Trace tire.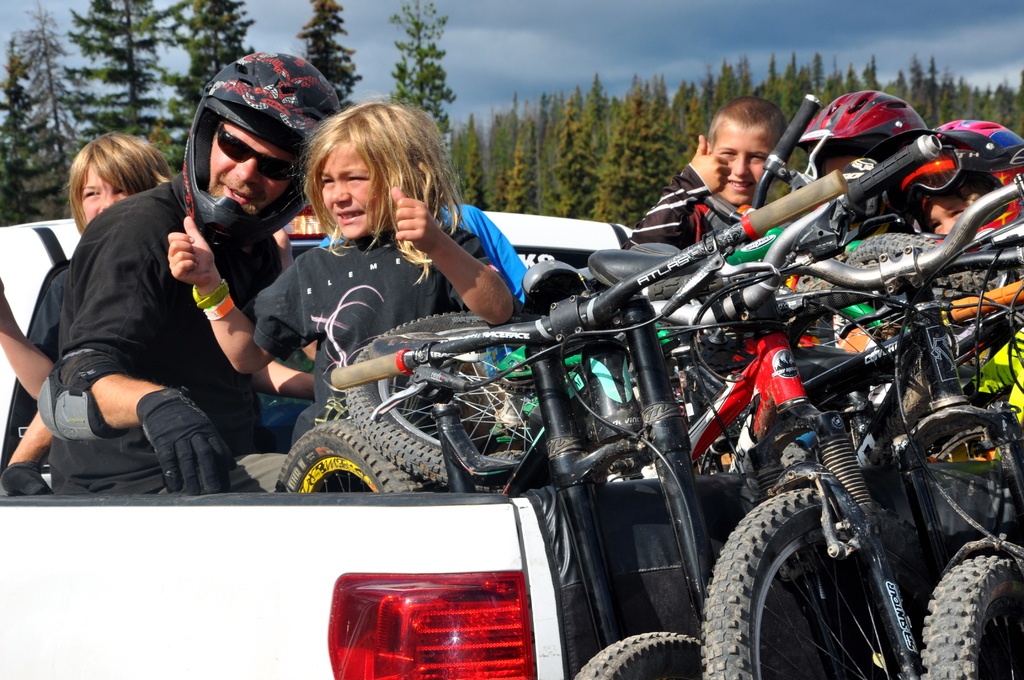
Traced to box=[924, 554, 1023, 679].
